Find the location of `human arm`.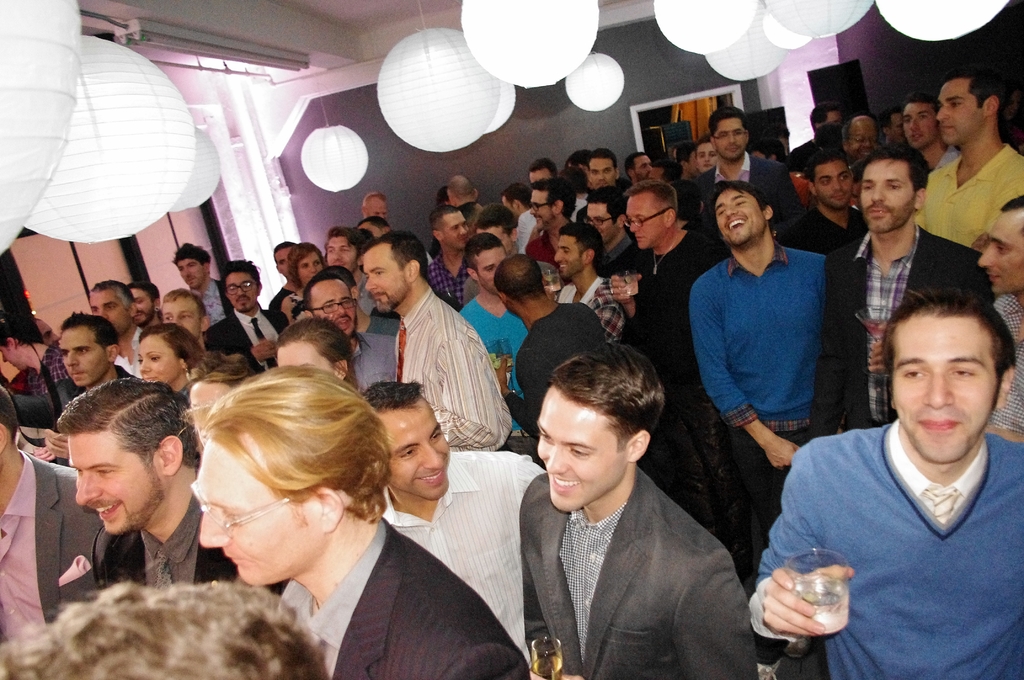
Location: 687,275,801,471.
